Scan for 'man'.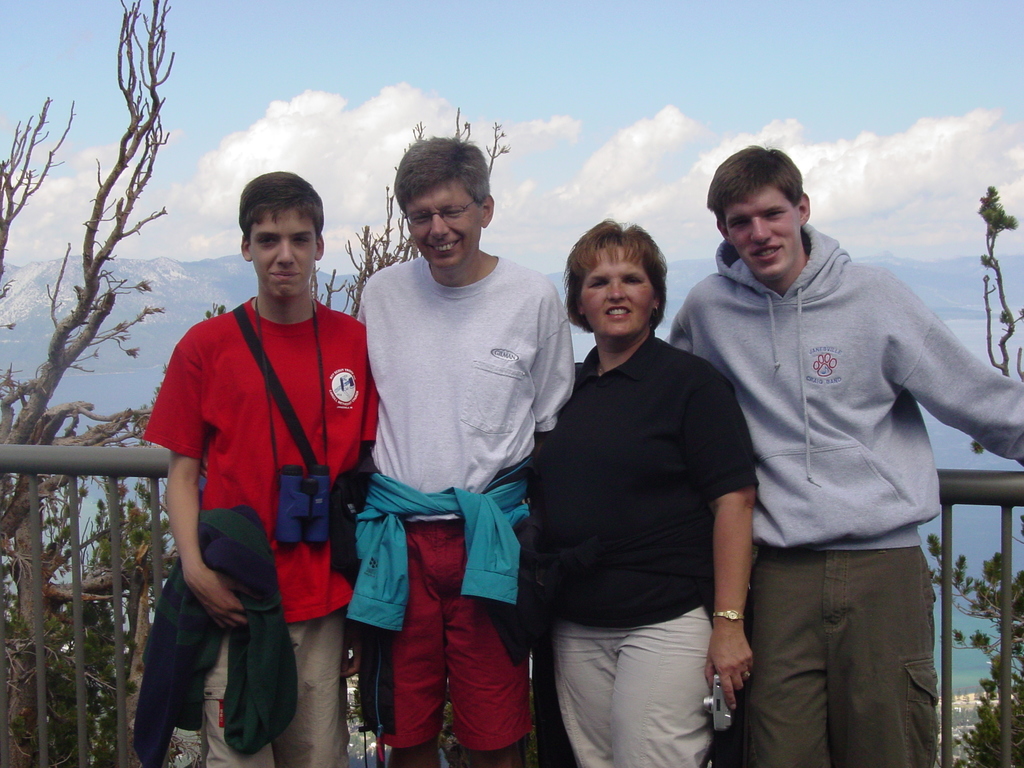
Scan result: bbox(353, 138, 576, 767).
